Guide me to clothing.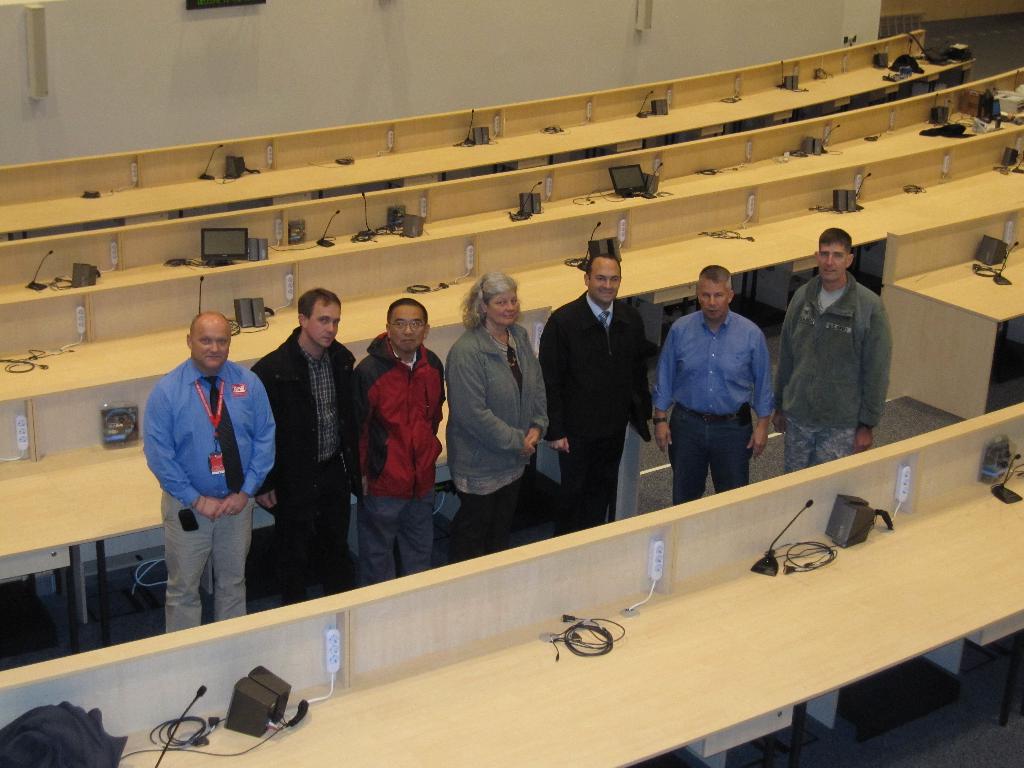
Guidance: BBox(351, 333, 442, 586).
